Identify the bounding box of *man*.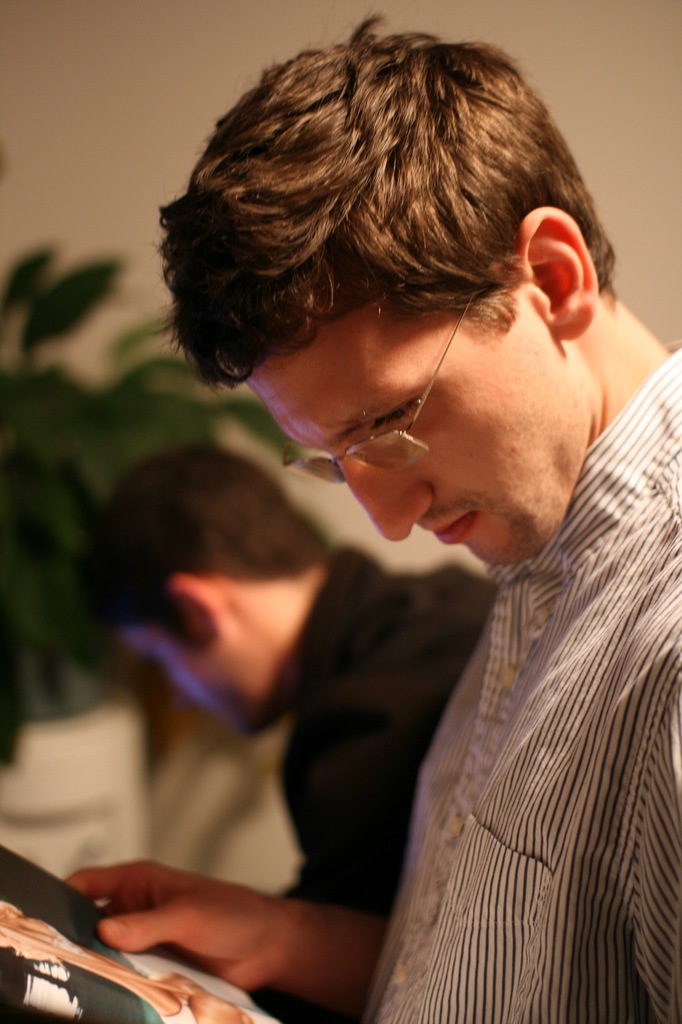
{"left": 83, "top": 440, "right": 498, "bottom": 1023}.
